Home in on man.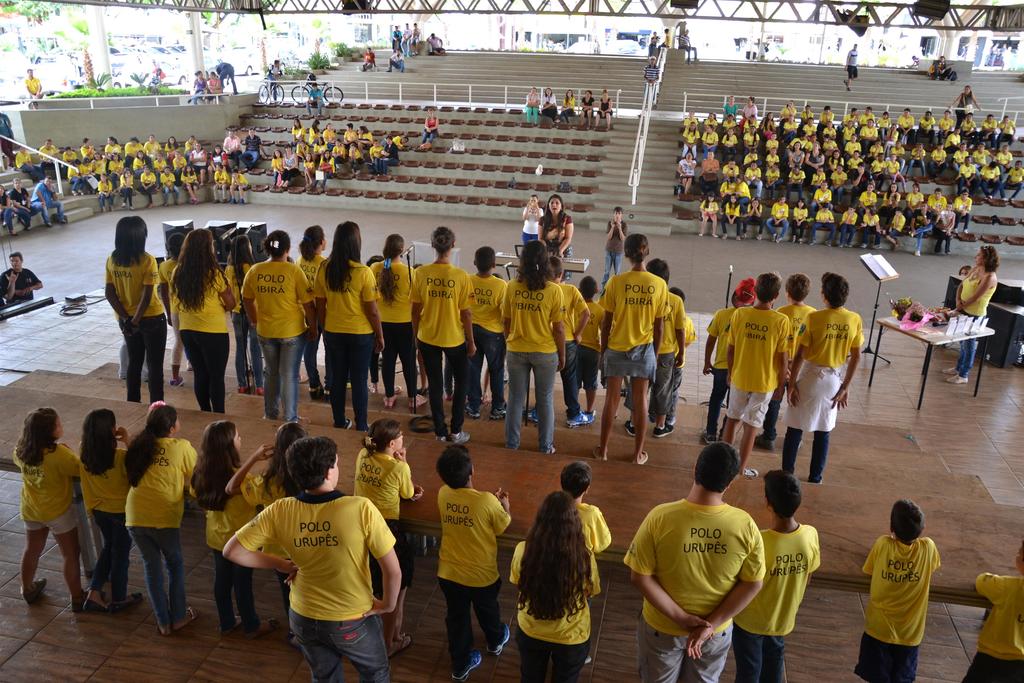
Homed in at region(268, 57, 282, 76).
